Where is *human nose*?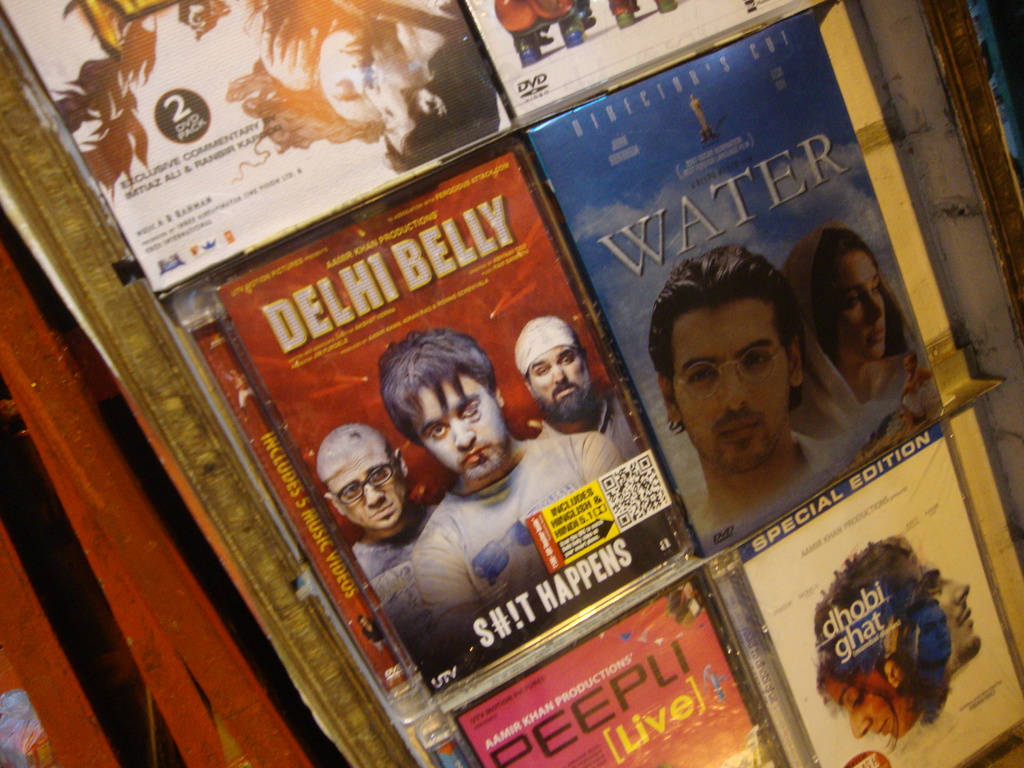
BBox(369, 85, 380, 111).
